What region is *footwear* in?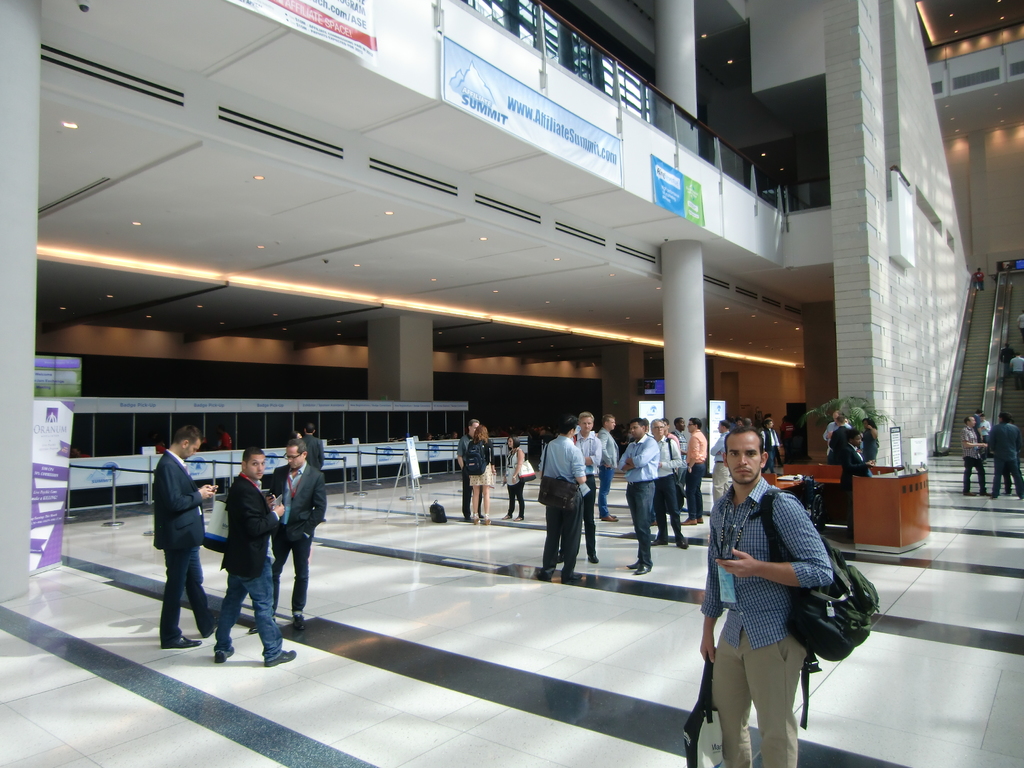
x1=652 y1=536 x2=669 y2=545.
